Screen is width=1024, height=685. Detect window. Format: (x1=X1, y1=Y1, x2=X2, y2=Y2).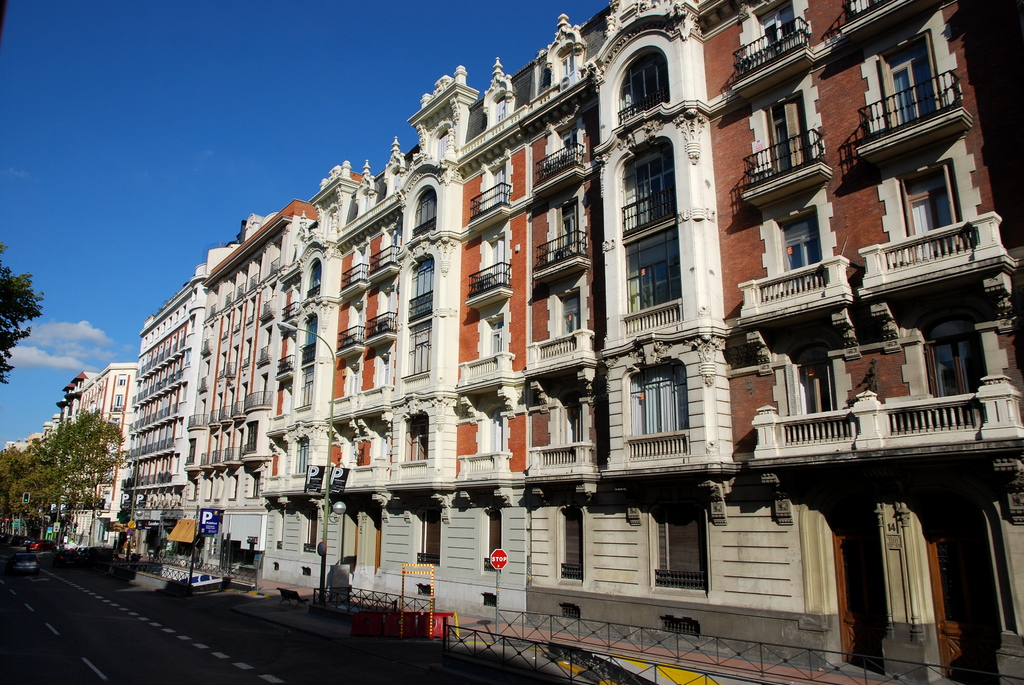
(x1=304, y1=260, x2=320, y2=296).
